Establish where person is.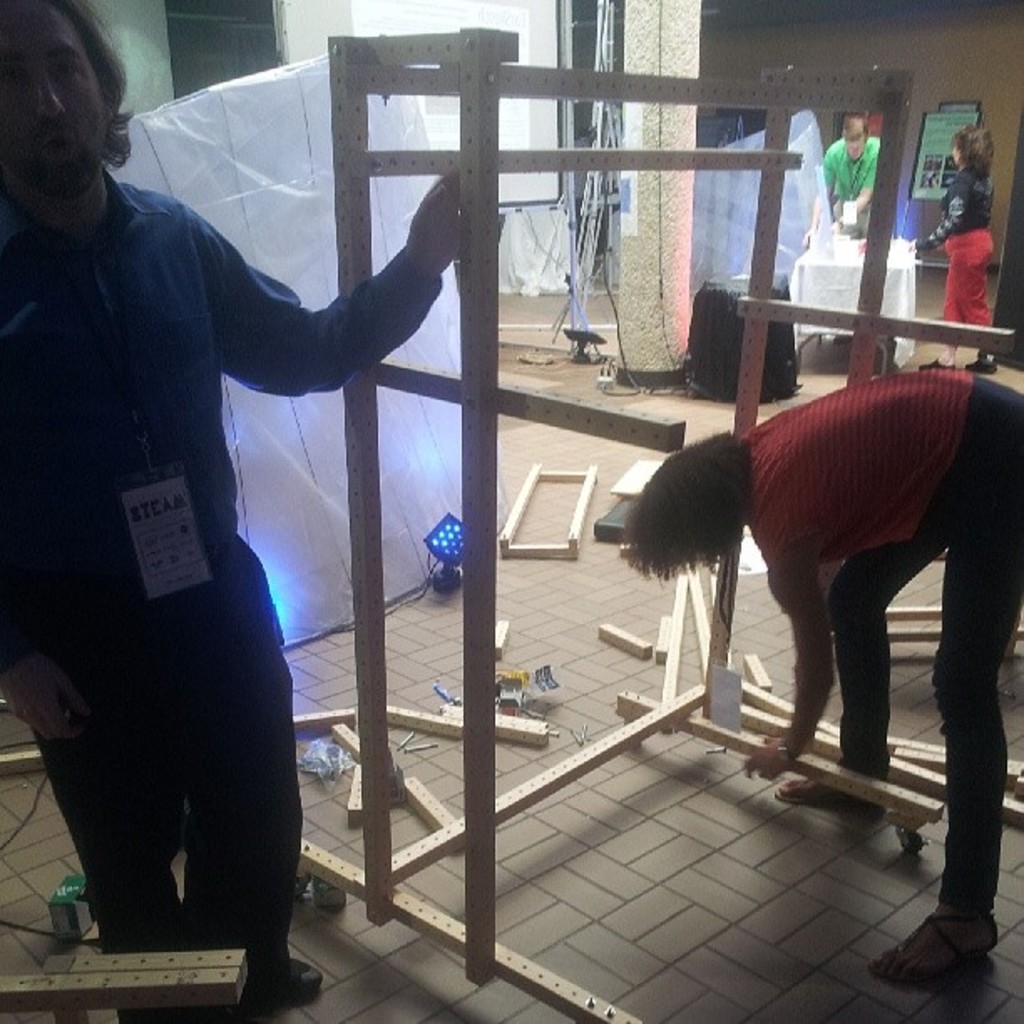
Established at left=801, top=117, right=887, bottom=253.
